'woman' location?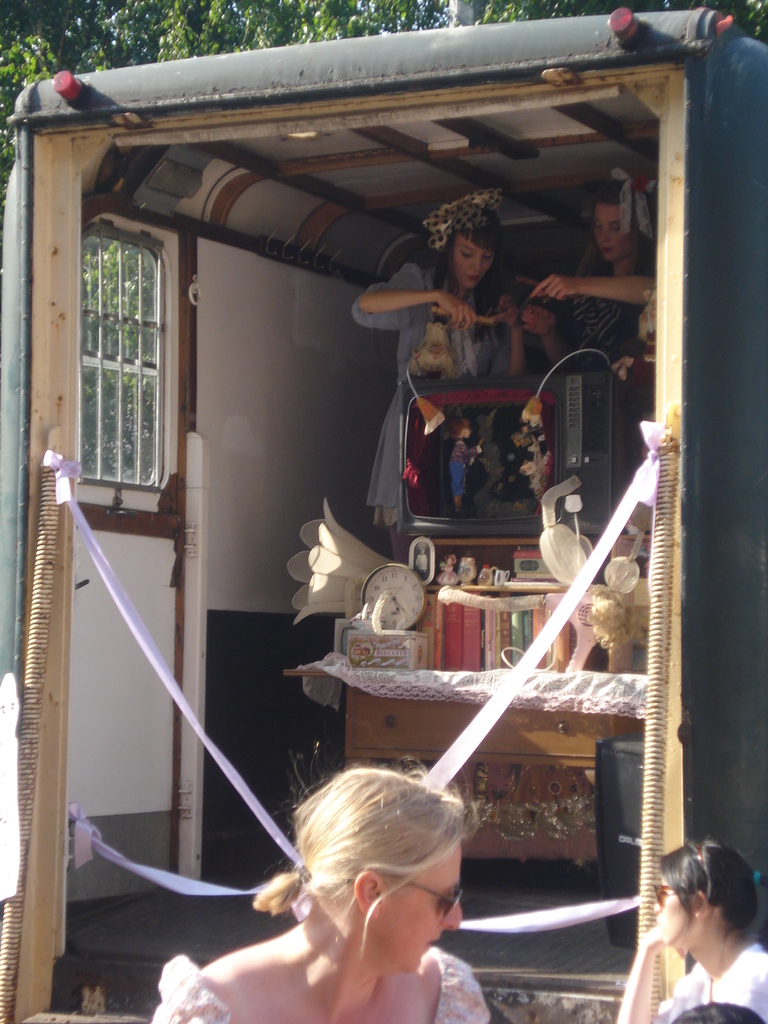
(611,838,767,1023)
